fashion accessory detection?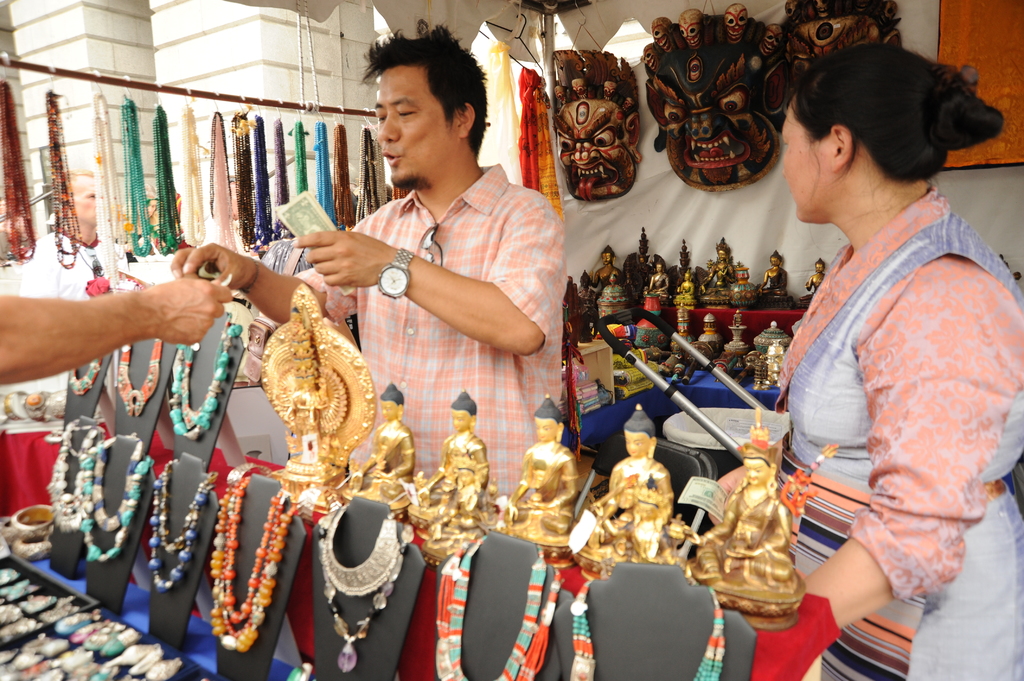
[89,439,143,531]
